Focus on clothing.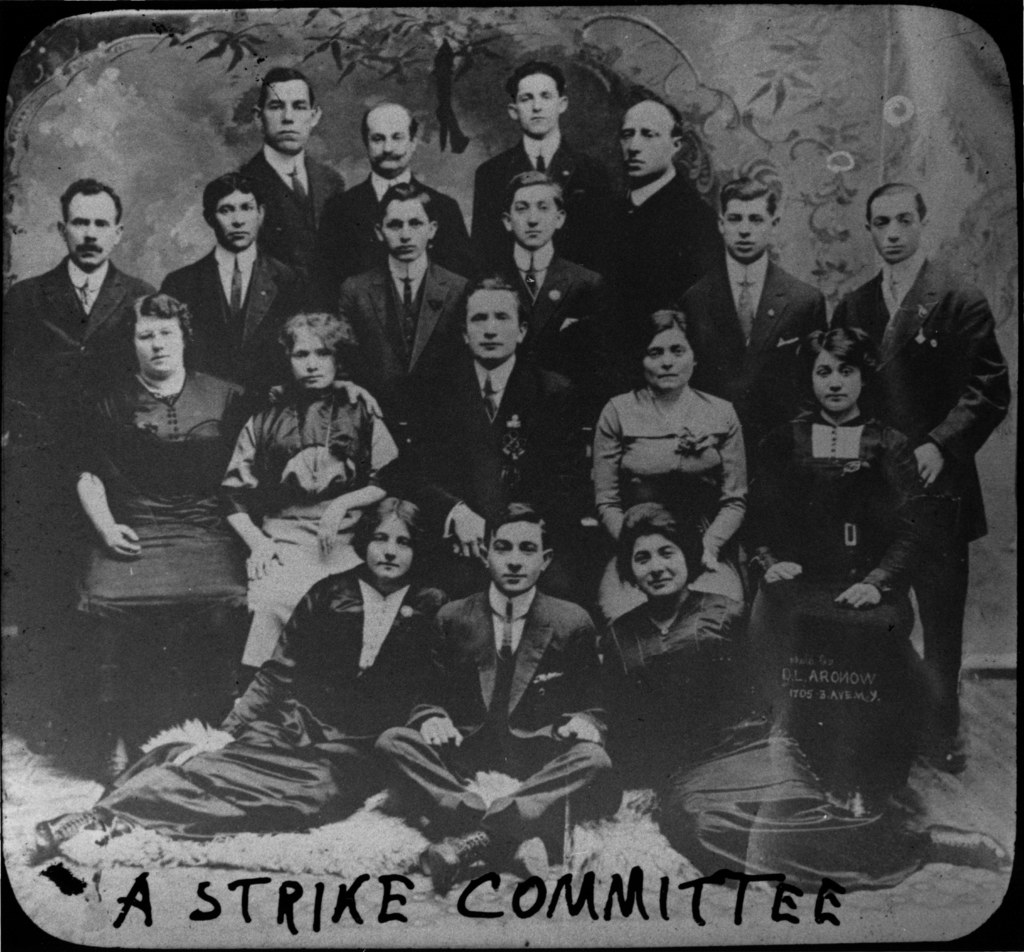
Focused at l=470, t=130, r=615, b=269.
